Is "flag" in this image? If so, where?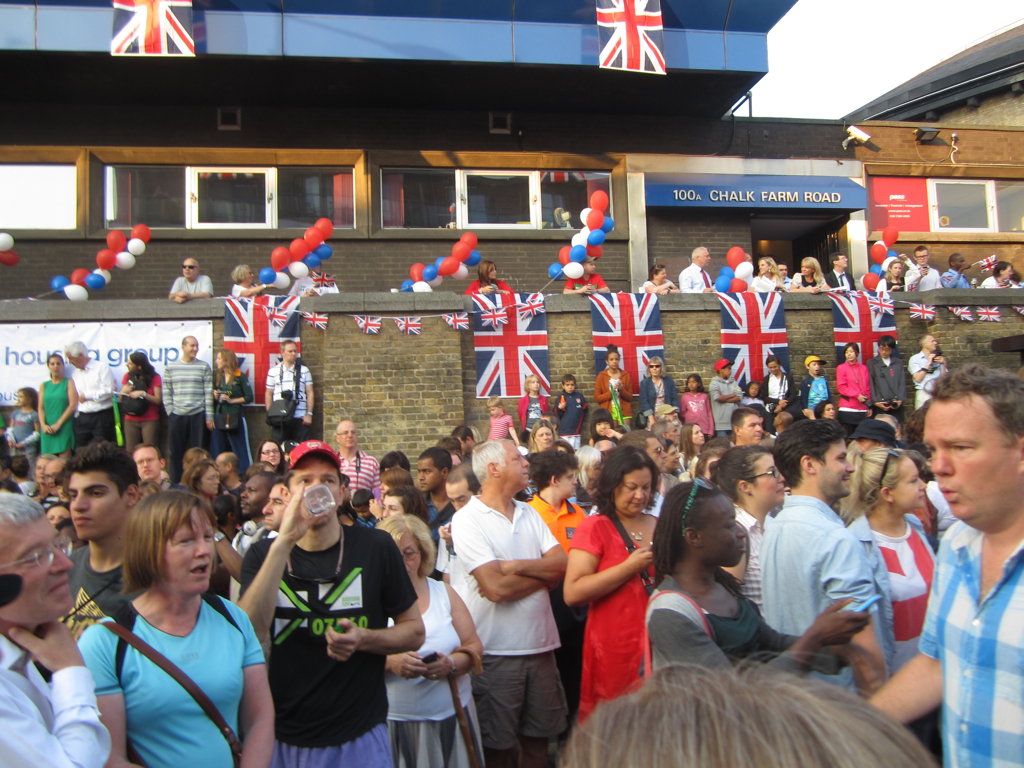
Yes, at (597, 0, 664, 73).
